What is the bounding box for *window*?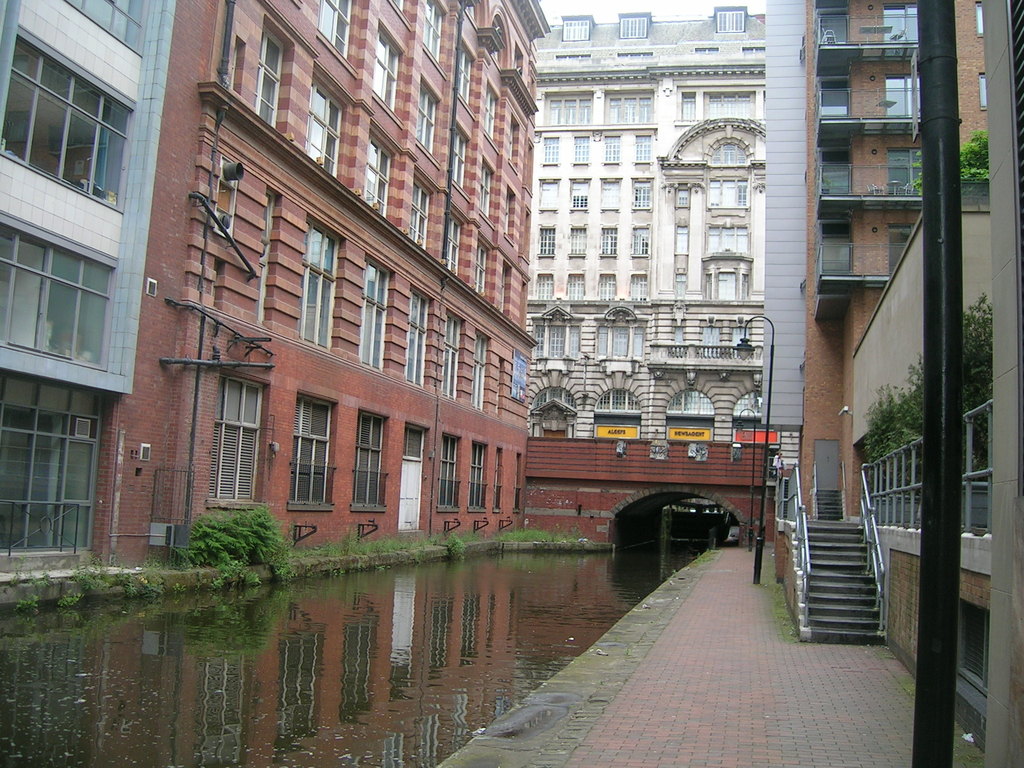
region(425, 0, 447, 73).
